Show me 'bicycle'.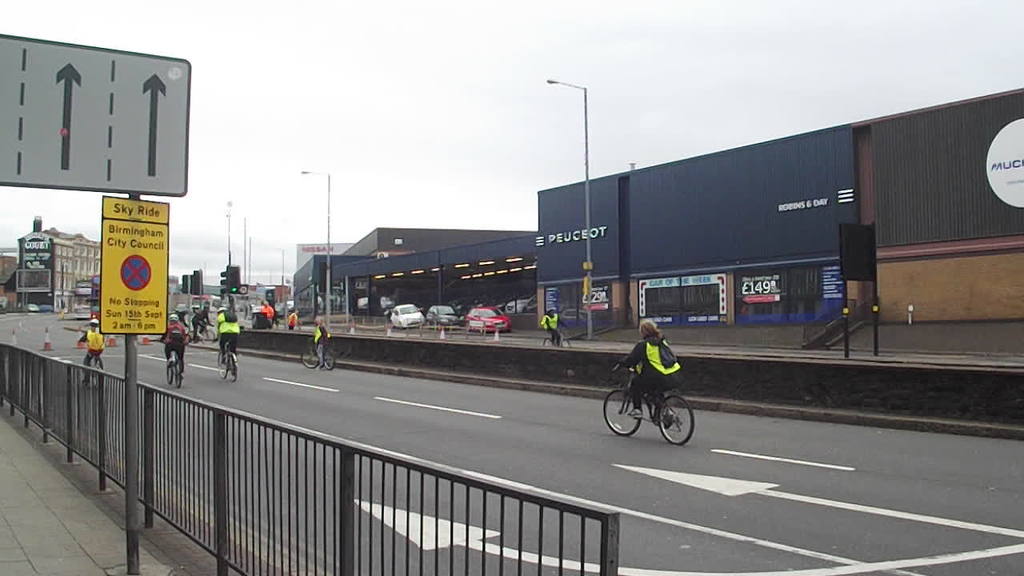
'bicycle' is here: bbox(299, 337, 338, 370).
